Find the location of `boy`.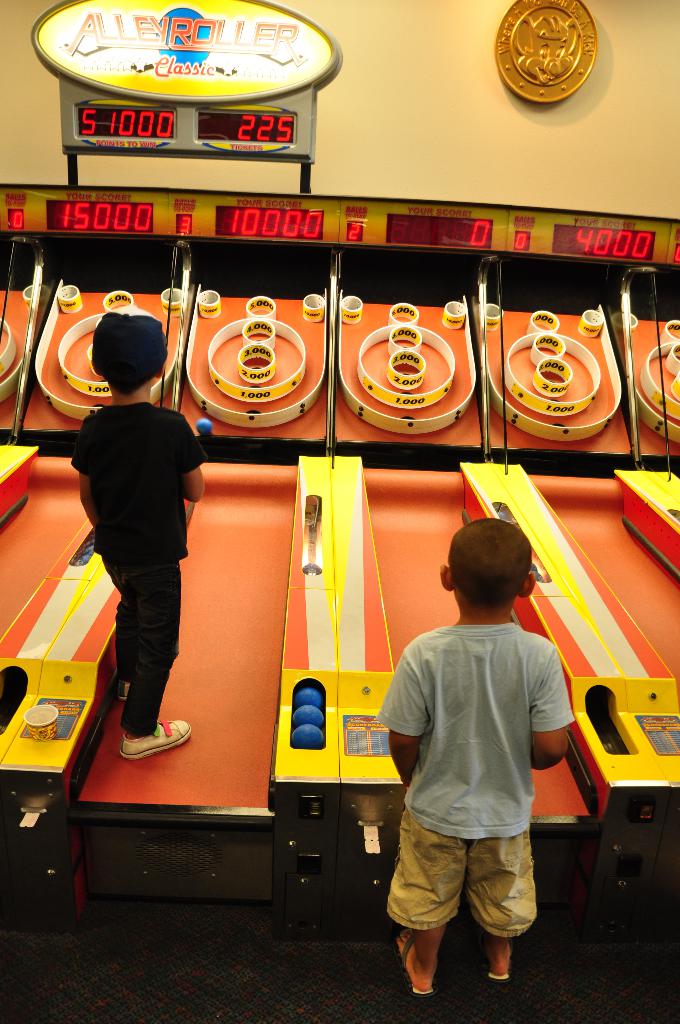
Location: [372, 504, 588, 984].
